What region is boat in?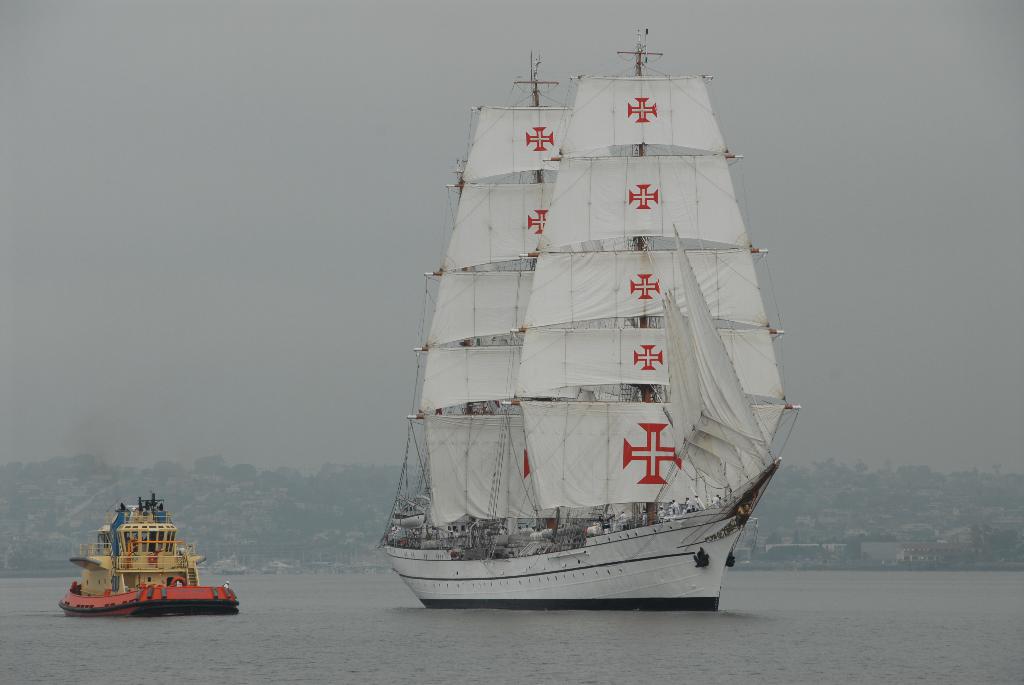
crop(378, 22, 803, 610).
